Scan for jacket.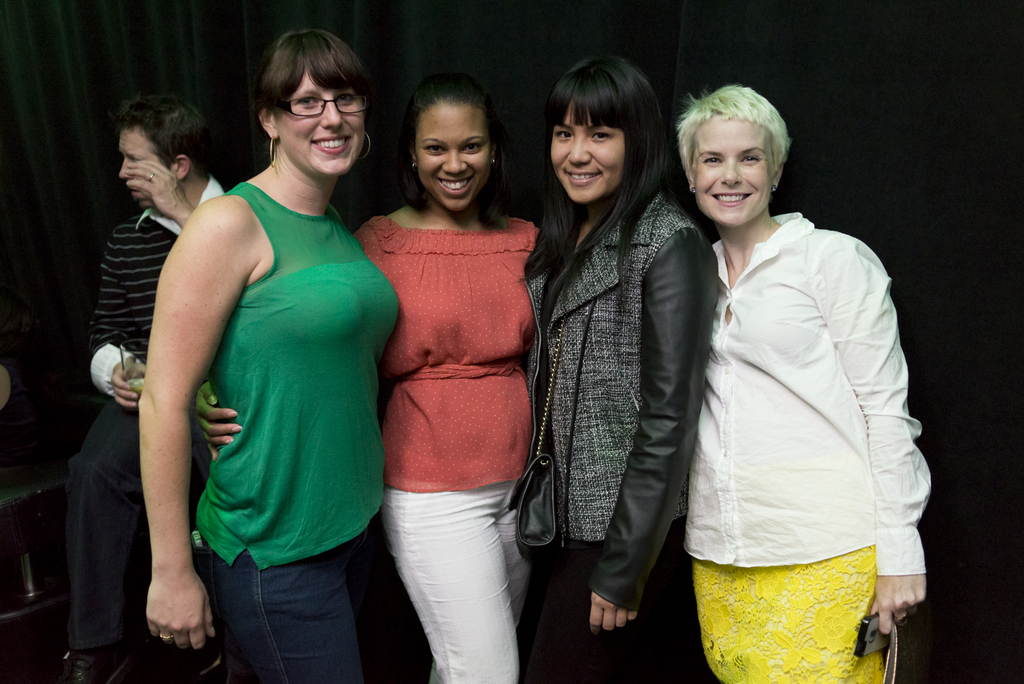
Scan result: rect(522, 125, 716, 576).
